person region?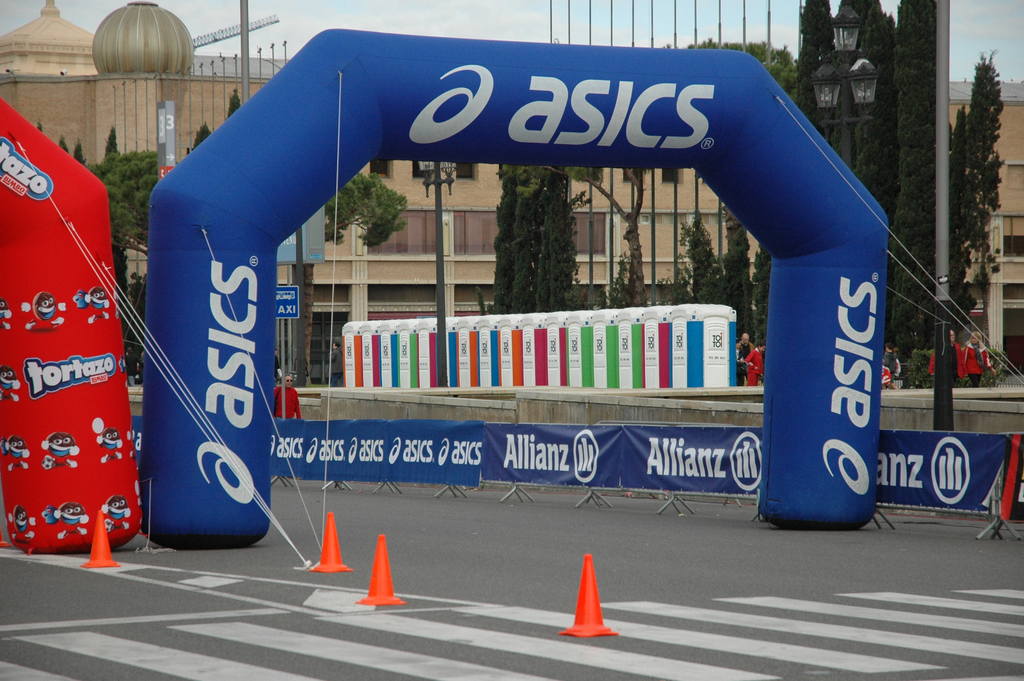
select_region(743, 332, 752, 379)
